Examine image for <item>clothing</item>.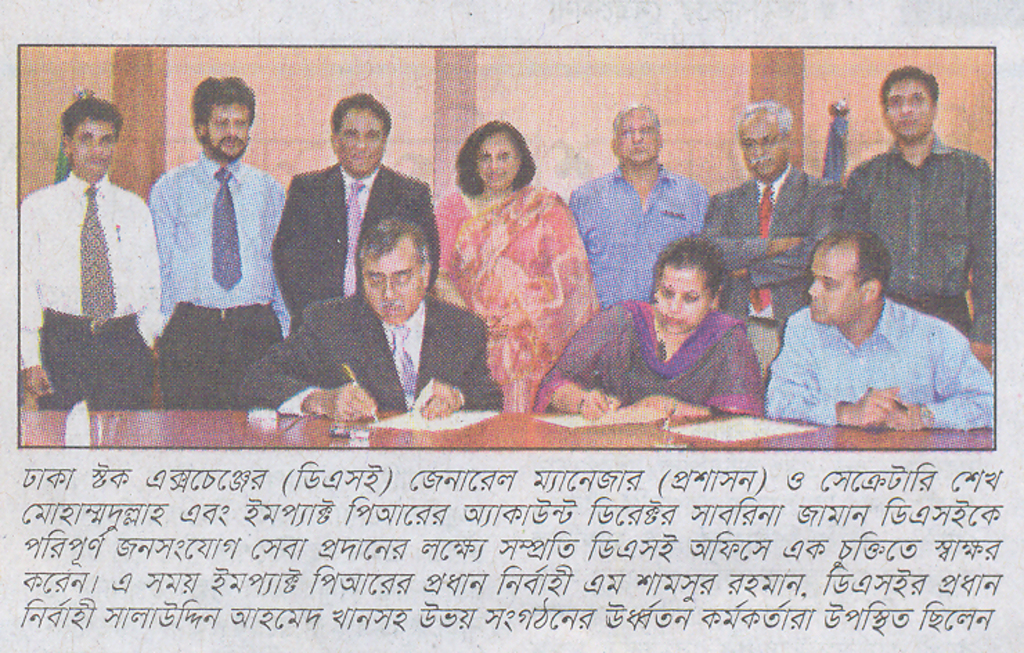
Examination result: (left=566, top=163, right=707, bottom=311).
